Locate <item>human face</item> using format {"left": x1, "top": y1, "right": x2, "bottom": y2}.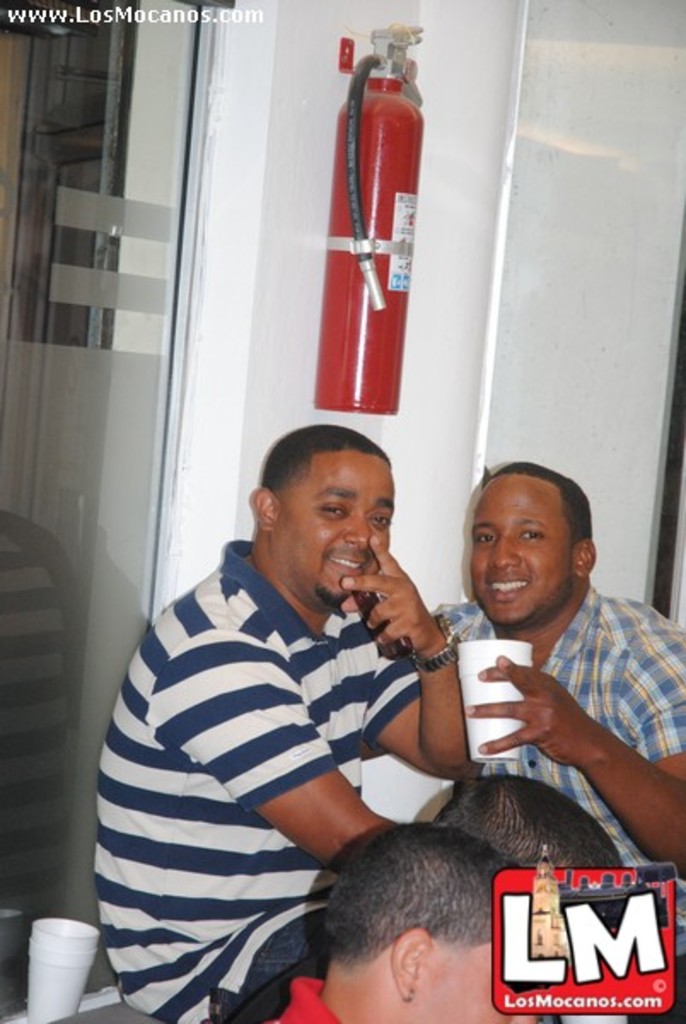
{"left": 283, "top": 452, "right": 398, "bottom": 609}.
